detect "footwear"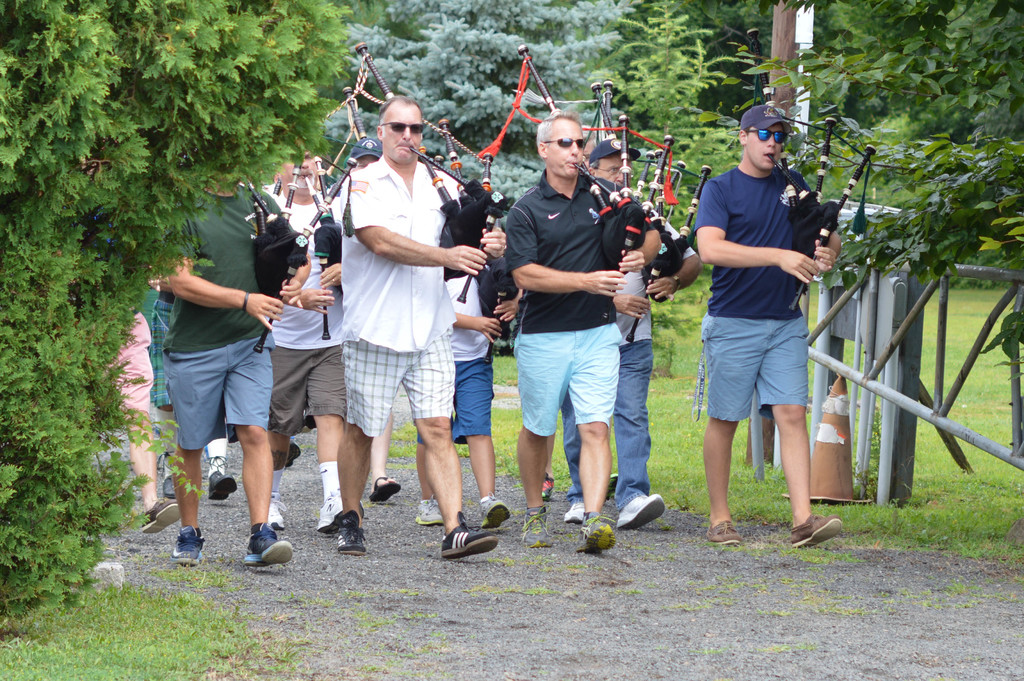
{"left": 540, "top": 471, "right": 556, "bottom": 505}
